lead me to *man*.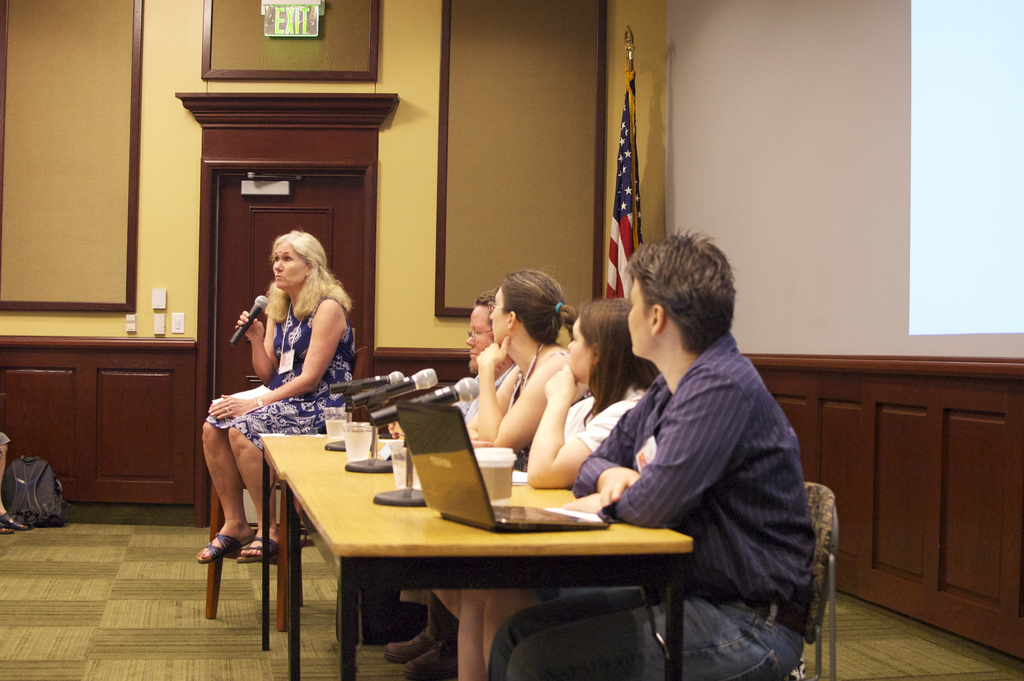
Lead to [x1=557, y1=231, x2=831, y2=659].
